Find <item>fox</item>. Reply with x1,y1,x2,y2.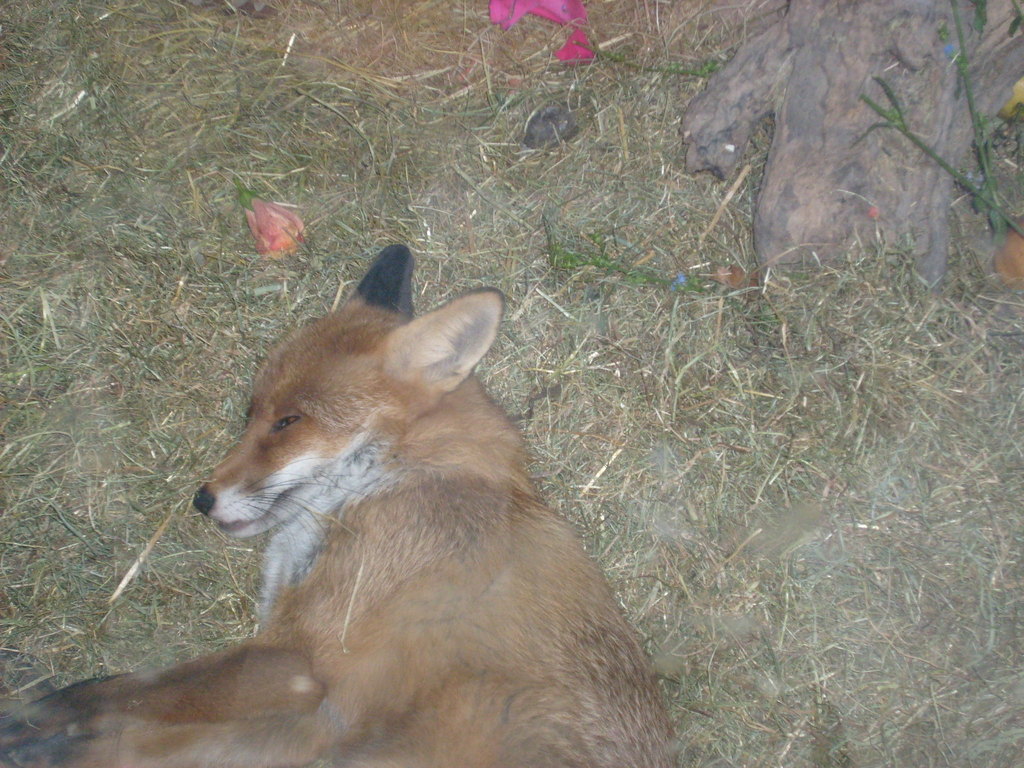
0,244,682,767.
